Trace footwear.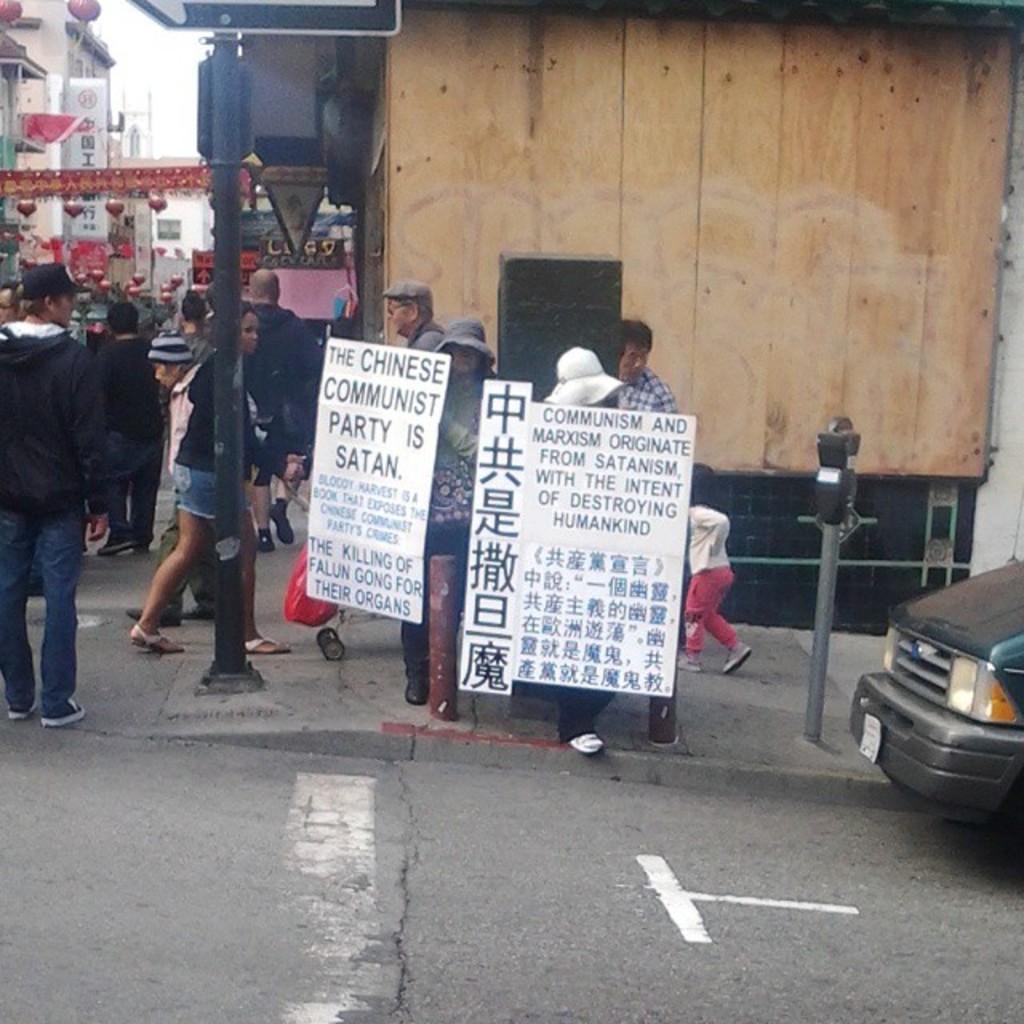
Traced to box=[37, 698, 85, 725].
